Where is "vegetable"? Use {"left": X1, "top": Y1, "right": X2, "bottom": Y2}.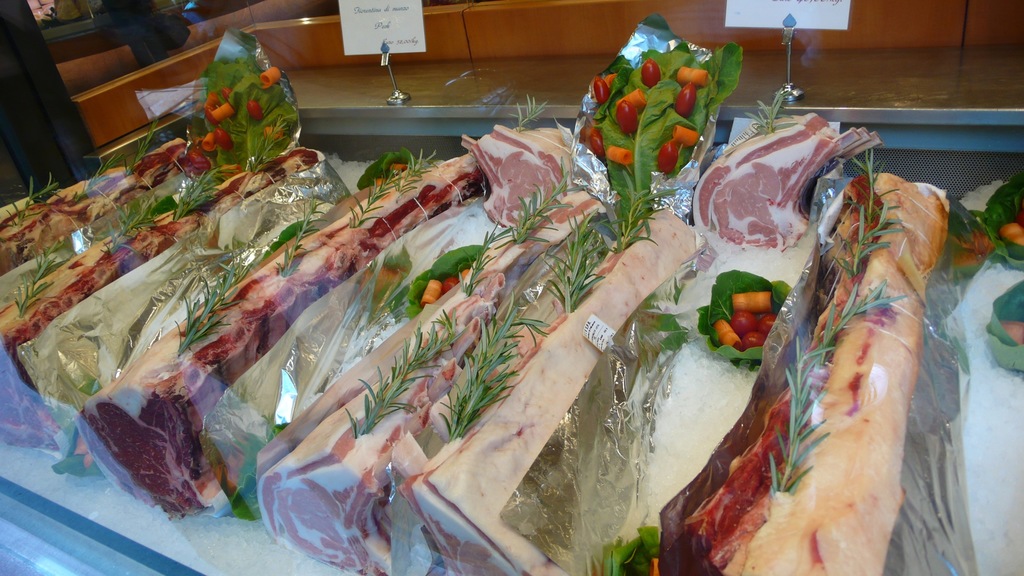
{"left": 610, "top": 98, "right": 640, "bottom": 133}.
